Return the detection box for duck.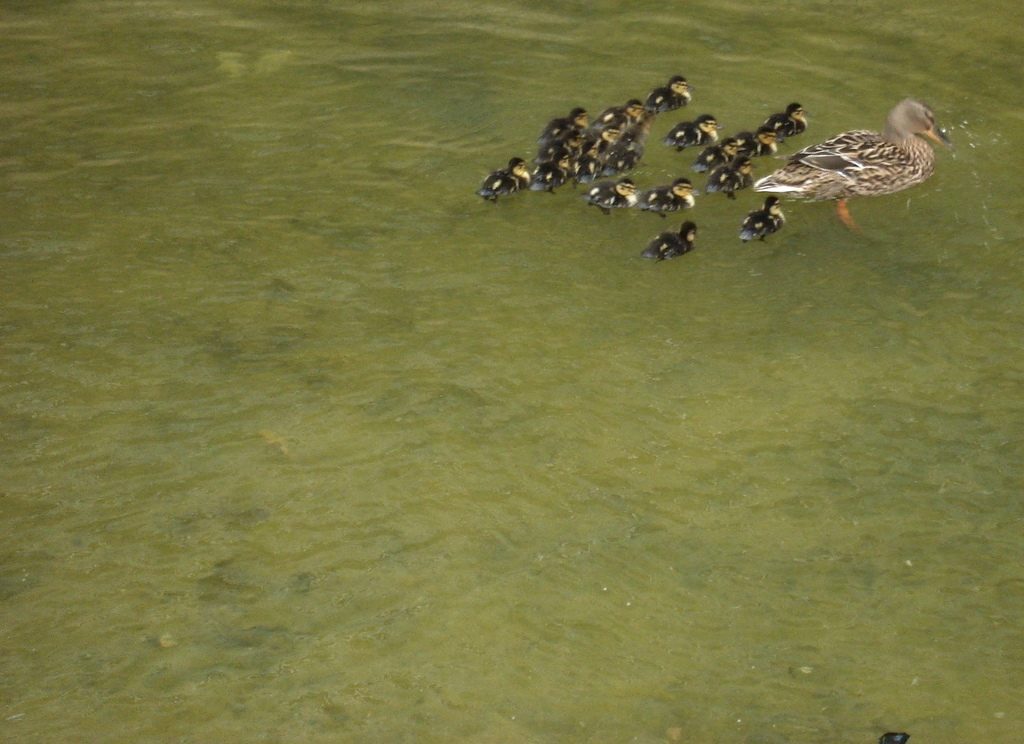
[x1=586, y1=181, x2=646, y2=212].
